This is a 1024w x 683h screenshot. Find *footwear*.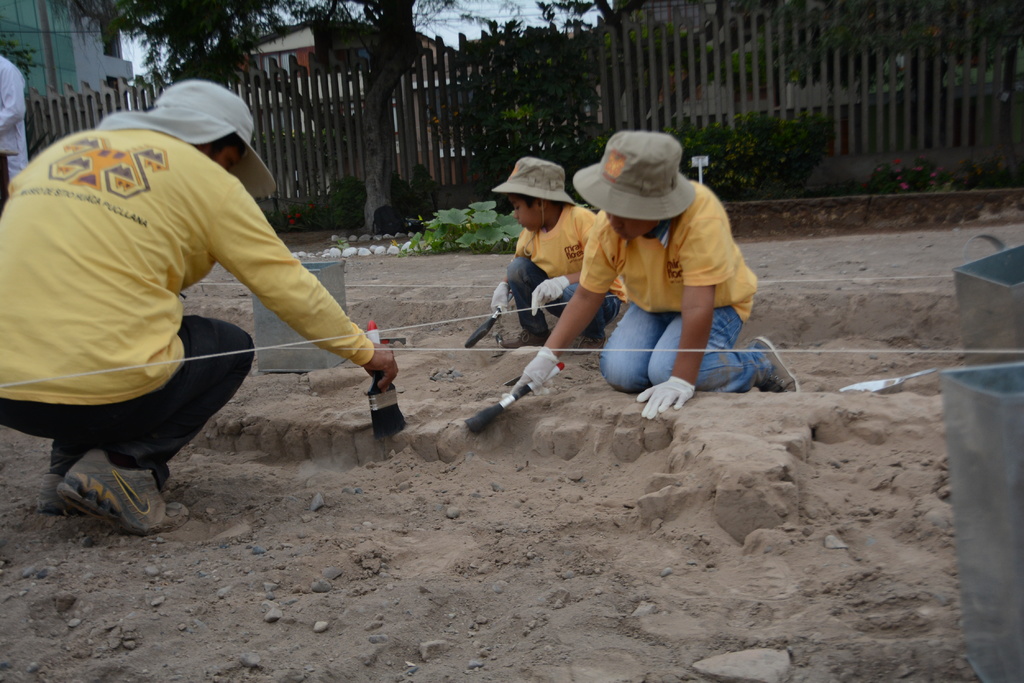
Bounding box: x1=753, y1=332, x2=803, y2=394.
